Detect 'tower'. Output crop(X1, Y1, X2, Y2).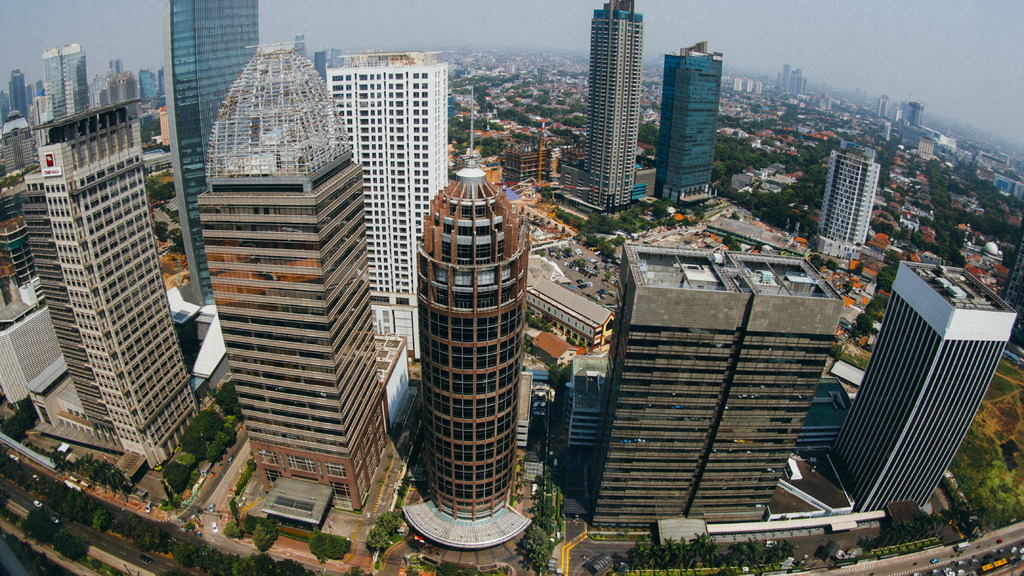
crop(586, 0, 645, 209).
